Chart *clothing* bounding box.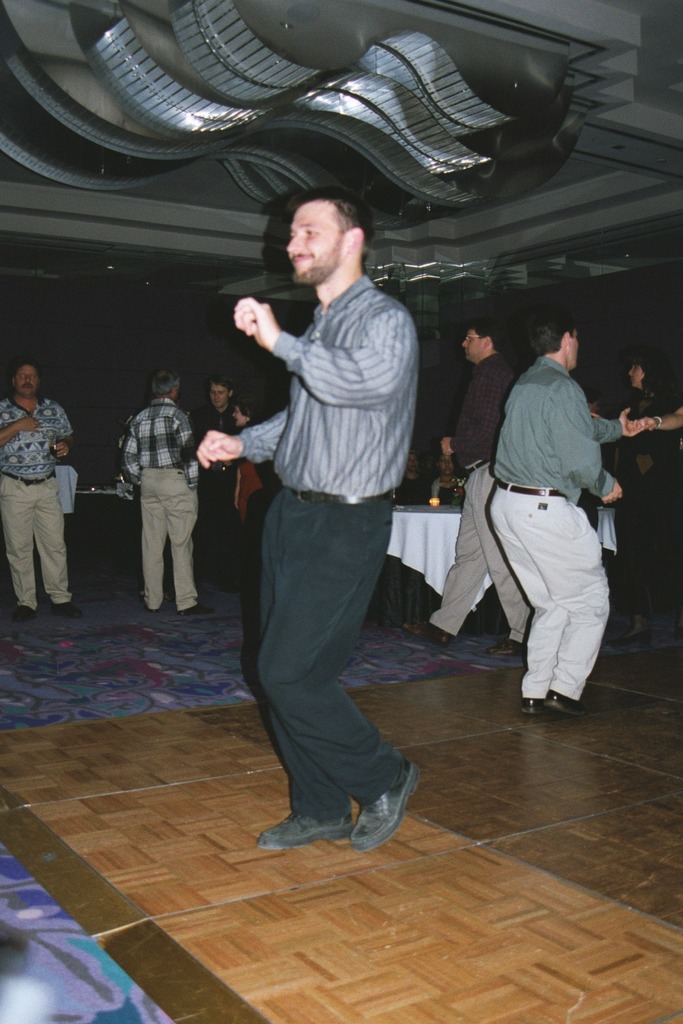
Charted: select_region(630, 381, 678, 605).
